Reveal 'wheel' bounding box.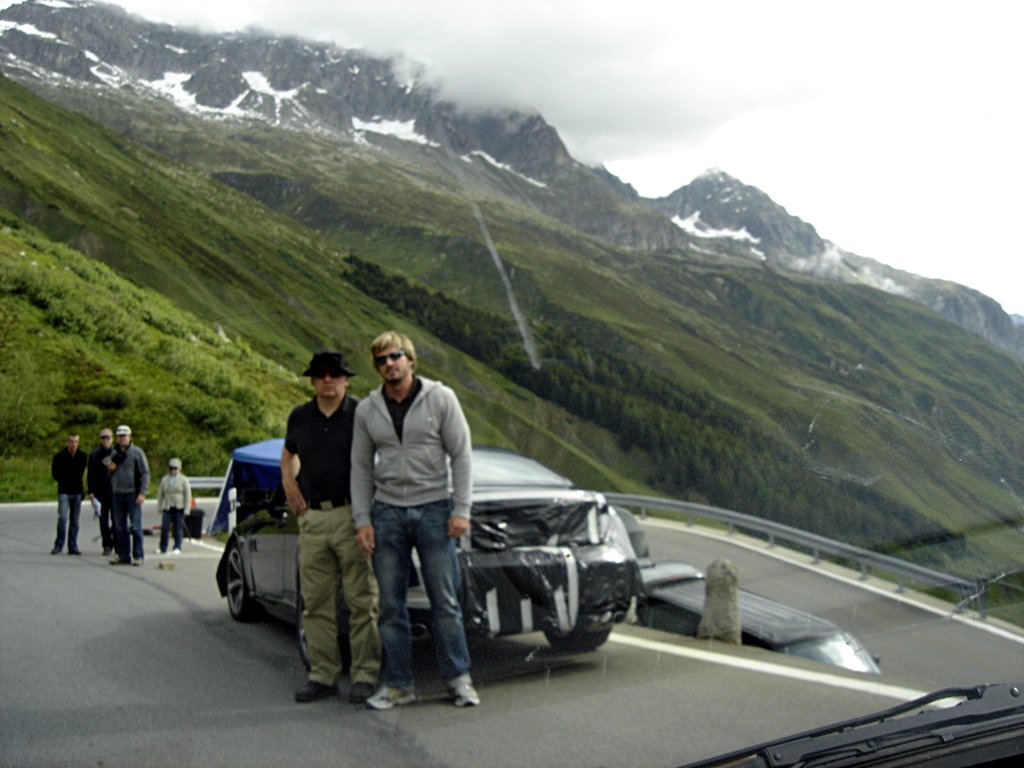
Revealed: {"left": 207, "top": 529, "right": 258, "bottom": 636}.
